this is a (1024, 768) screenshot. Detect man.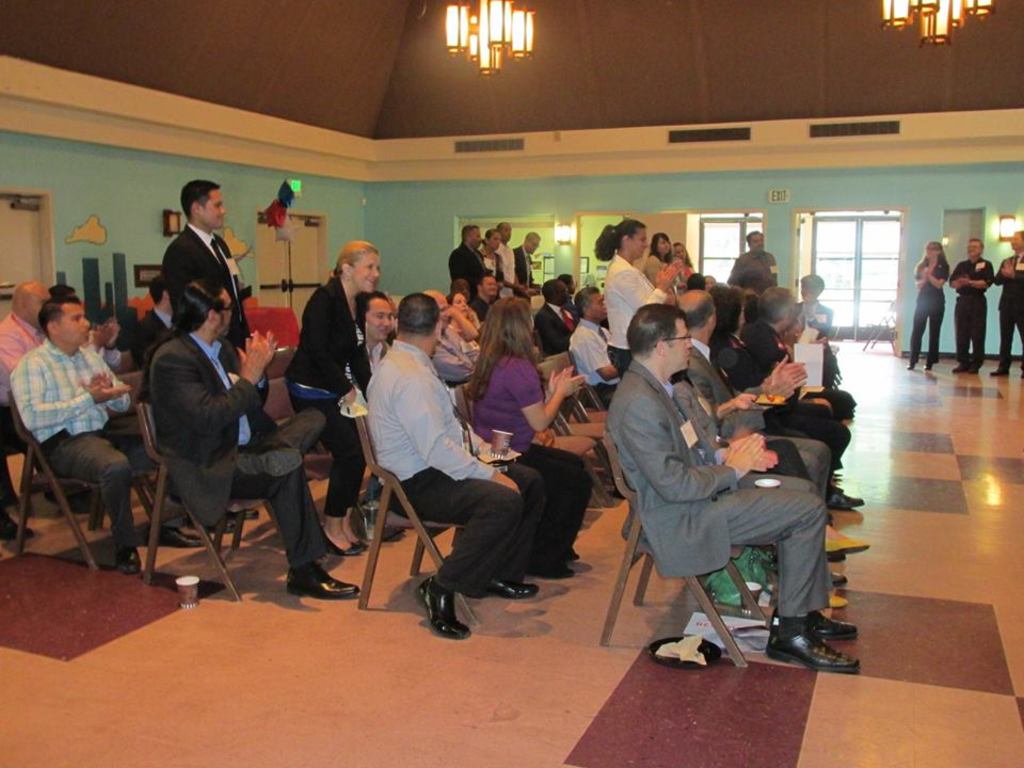
<box>570,283,623,391</box>.
